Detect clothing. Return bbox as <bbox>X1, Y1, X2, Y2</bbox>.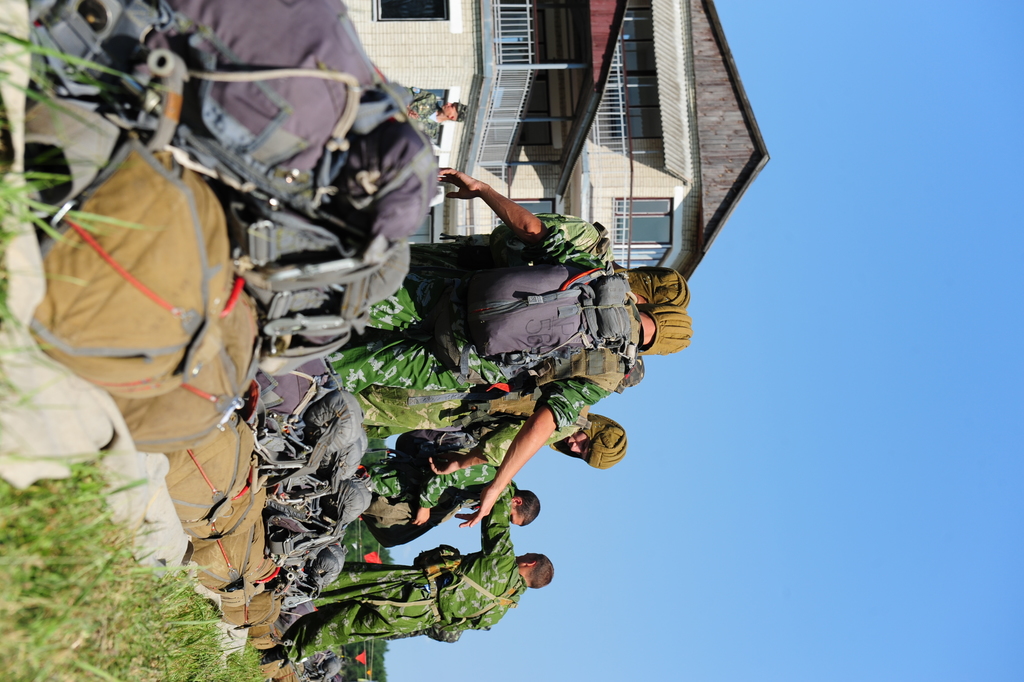
<bbox>402, 82, 437, 128</bbox>.
